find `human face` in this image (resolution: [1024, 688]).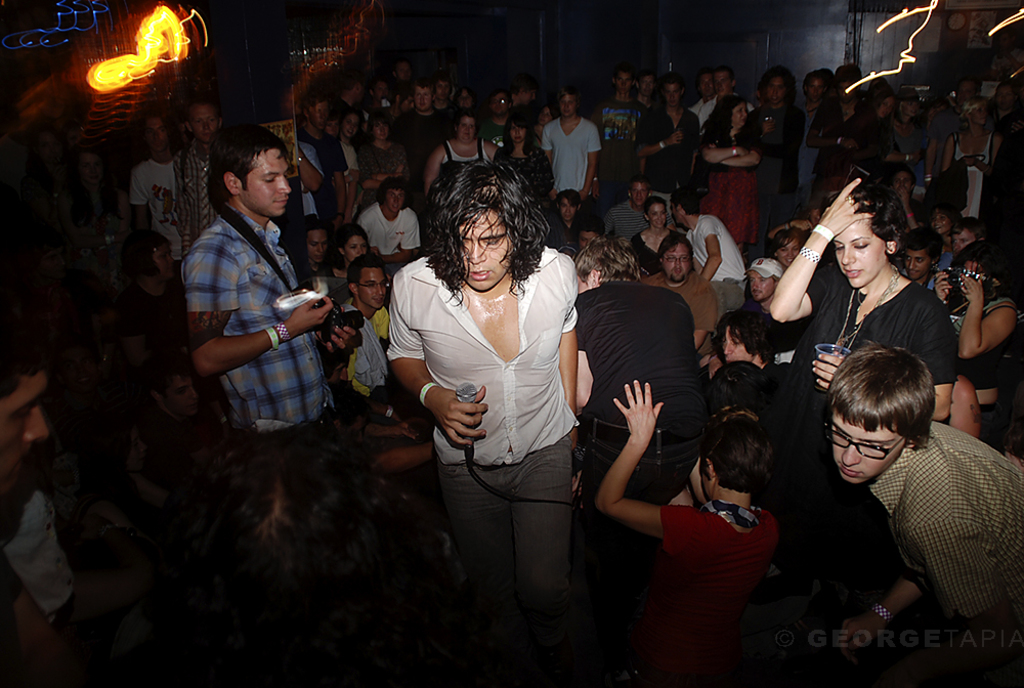
[x1=659, y1=247, x2=690, y2=281].
